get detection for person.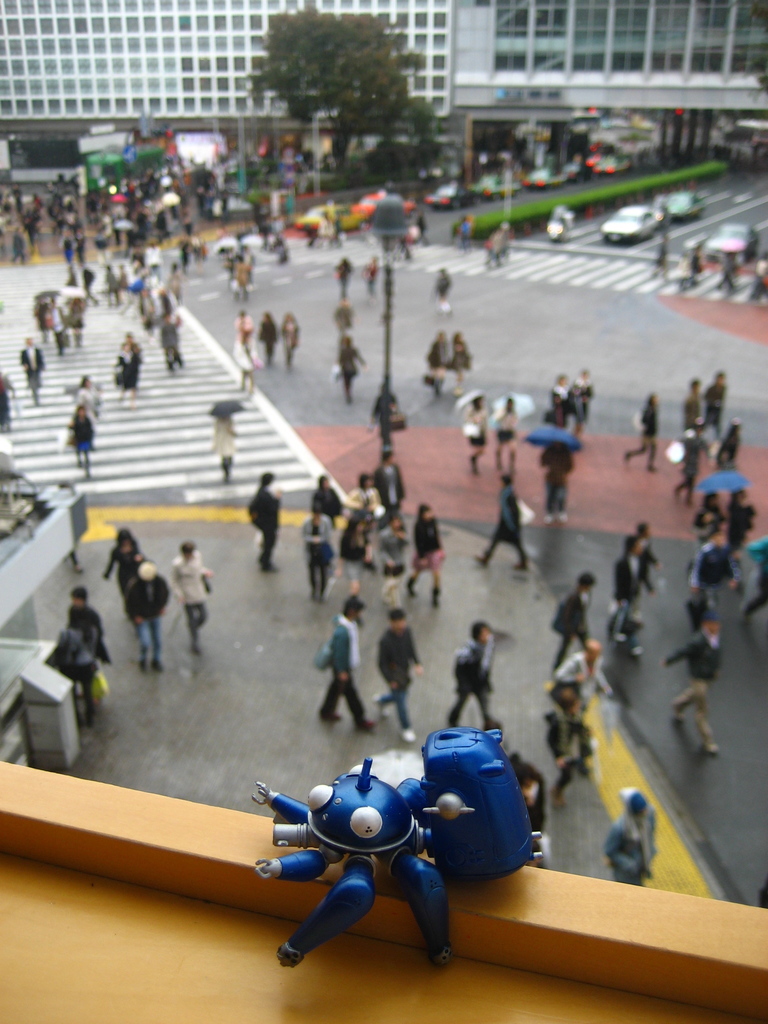
Detection: {"x1": 373, "y1": 607, "x2": 426, "y2": 739}.
